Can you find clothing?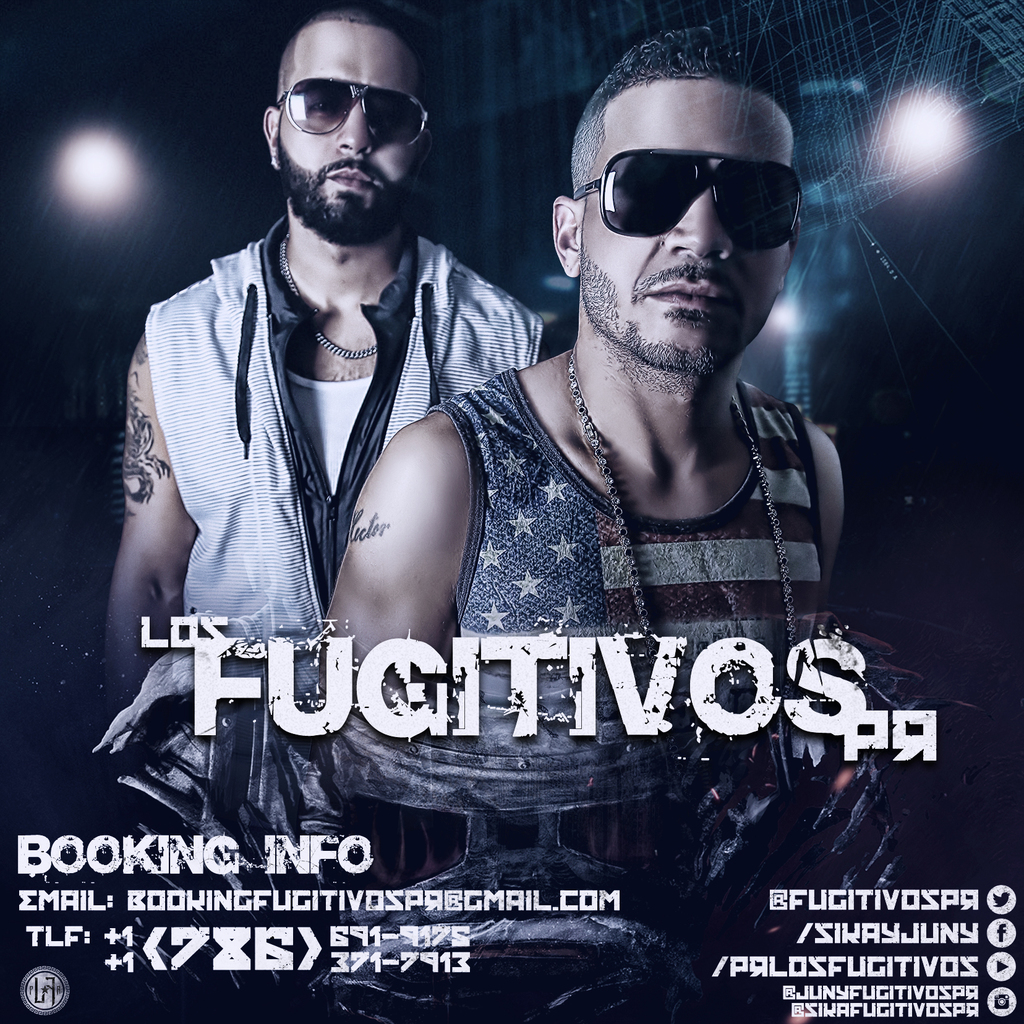
Yes, bounding box: Rect(87, 228, 554, 1019).
